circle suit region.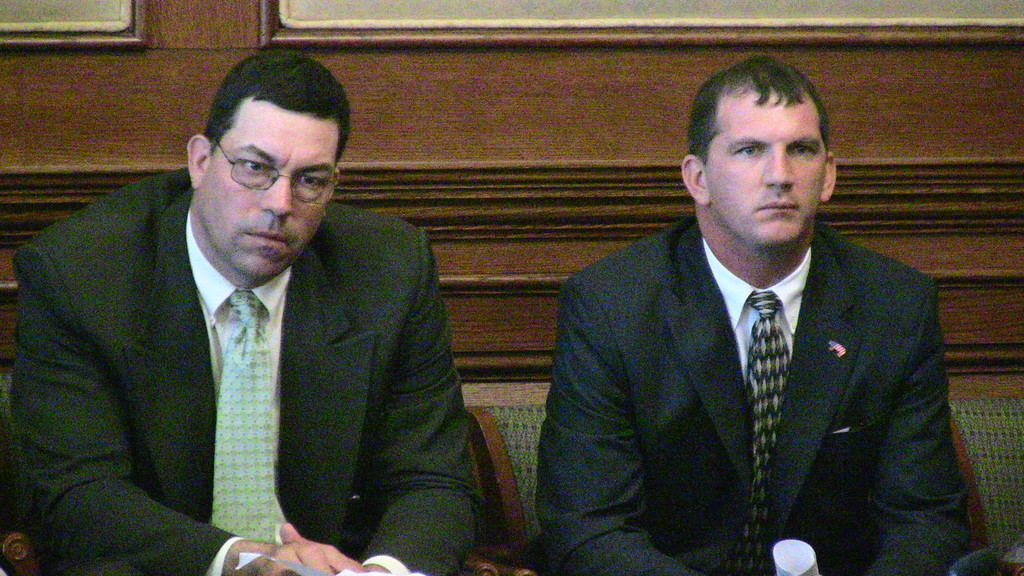
Region: bbox(538, 166, 978, 557).
